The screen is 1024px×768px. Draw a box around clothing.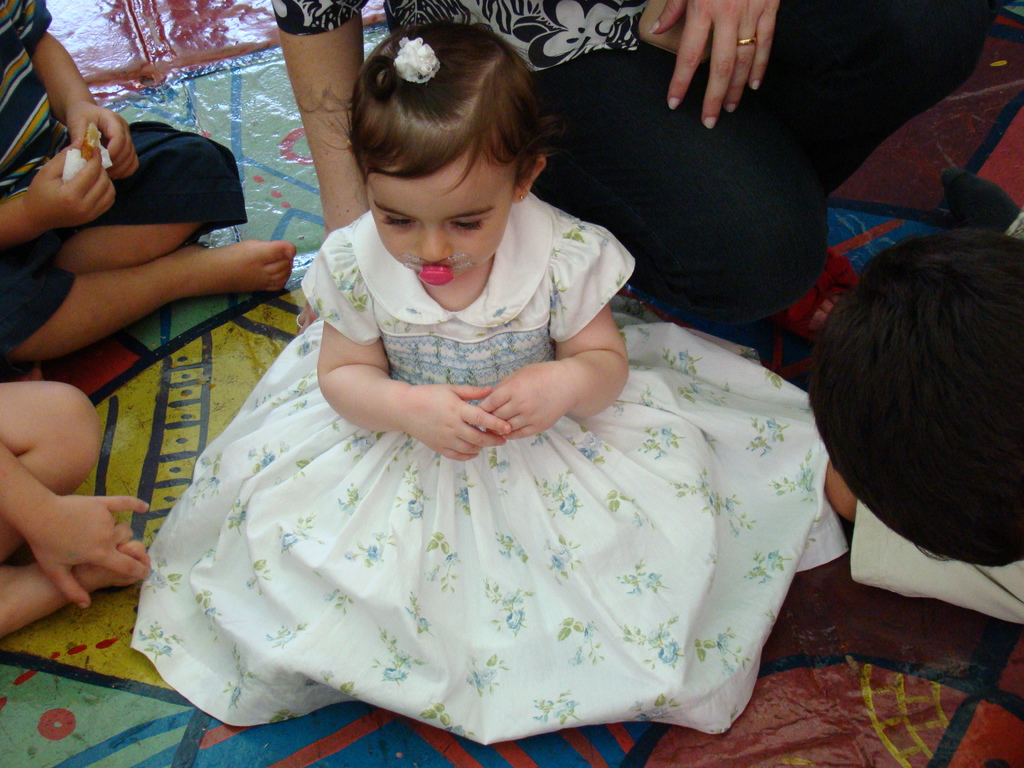
(left=274, top=0, right=973, bottom=321).
